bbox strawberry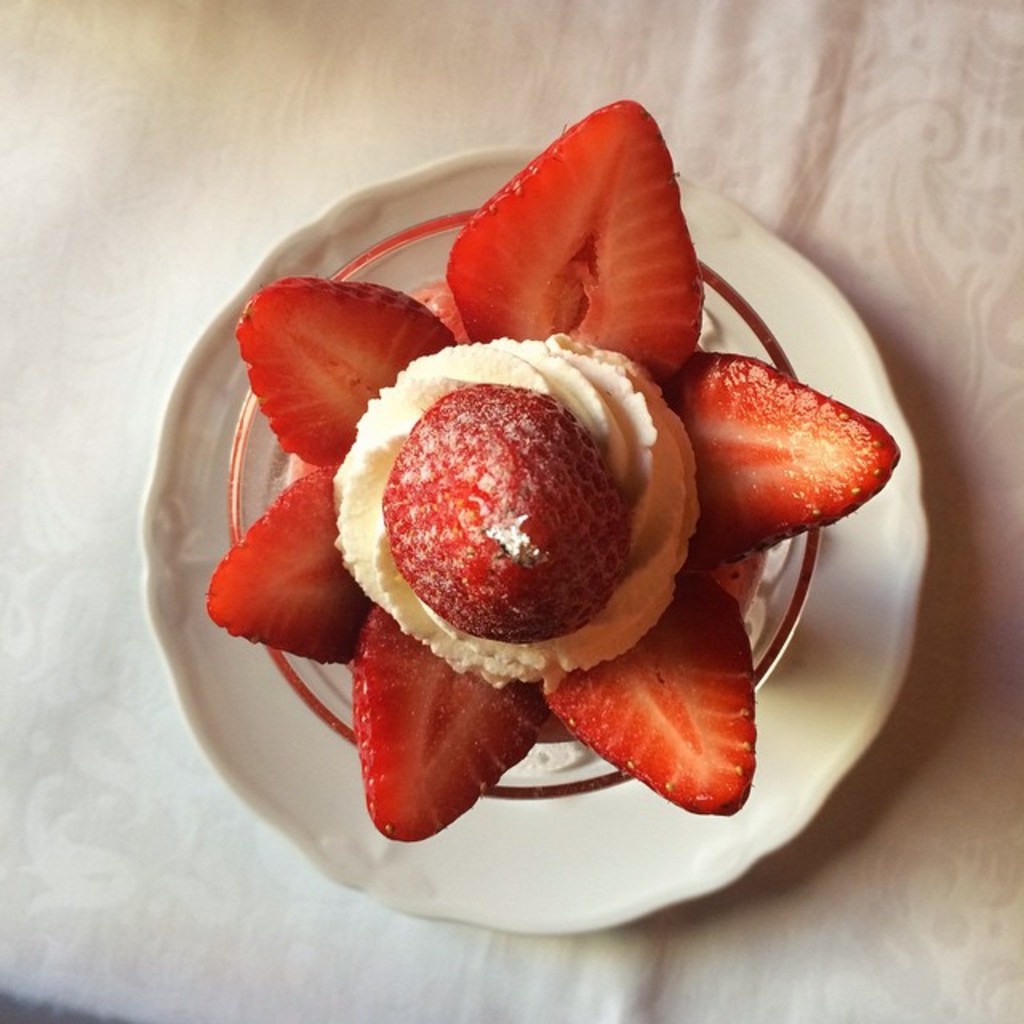
[349,344,677,650]
